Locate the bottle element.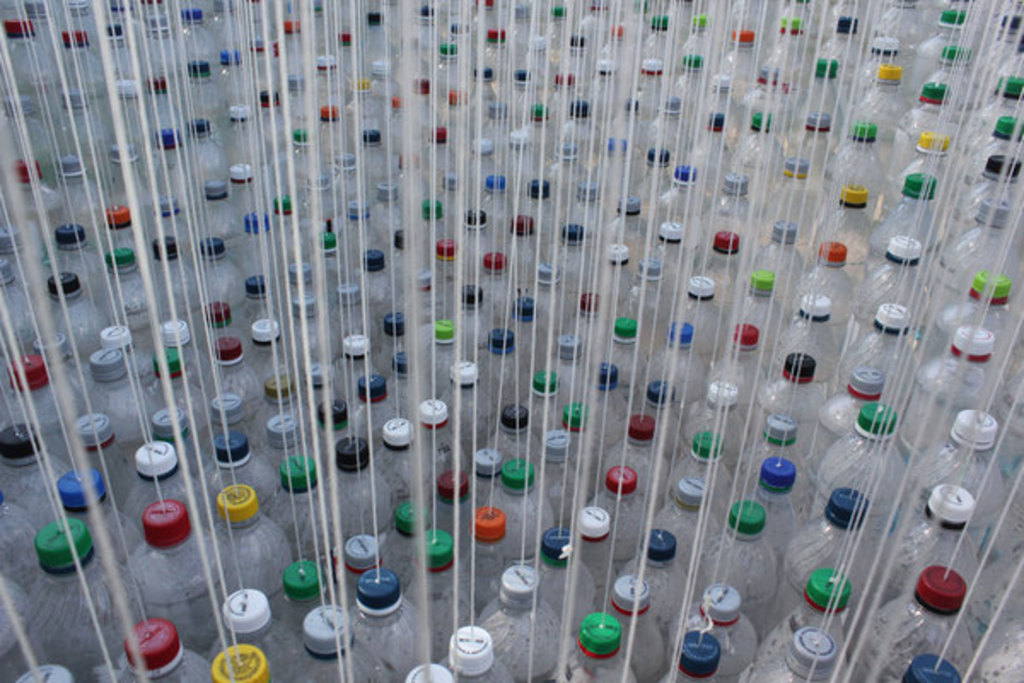
Element bbox: 527 429 587 528.
